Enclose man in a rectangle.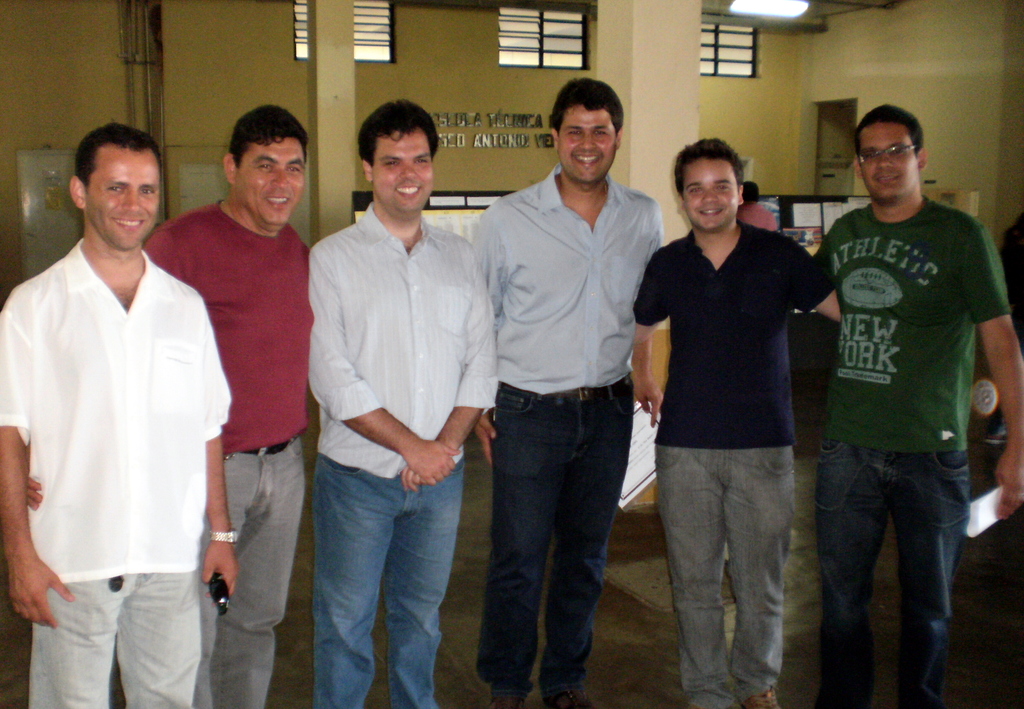
(left=812, top=101, right=1023, bottom=708).
